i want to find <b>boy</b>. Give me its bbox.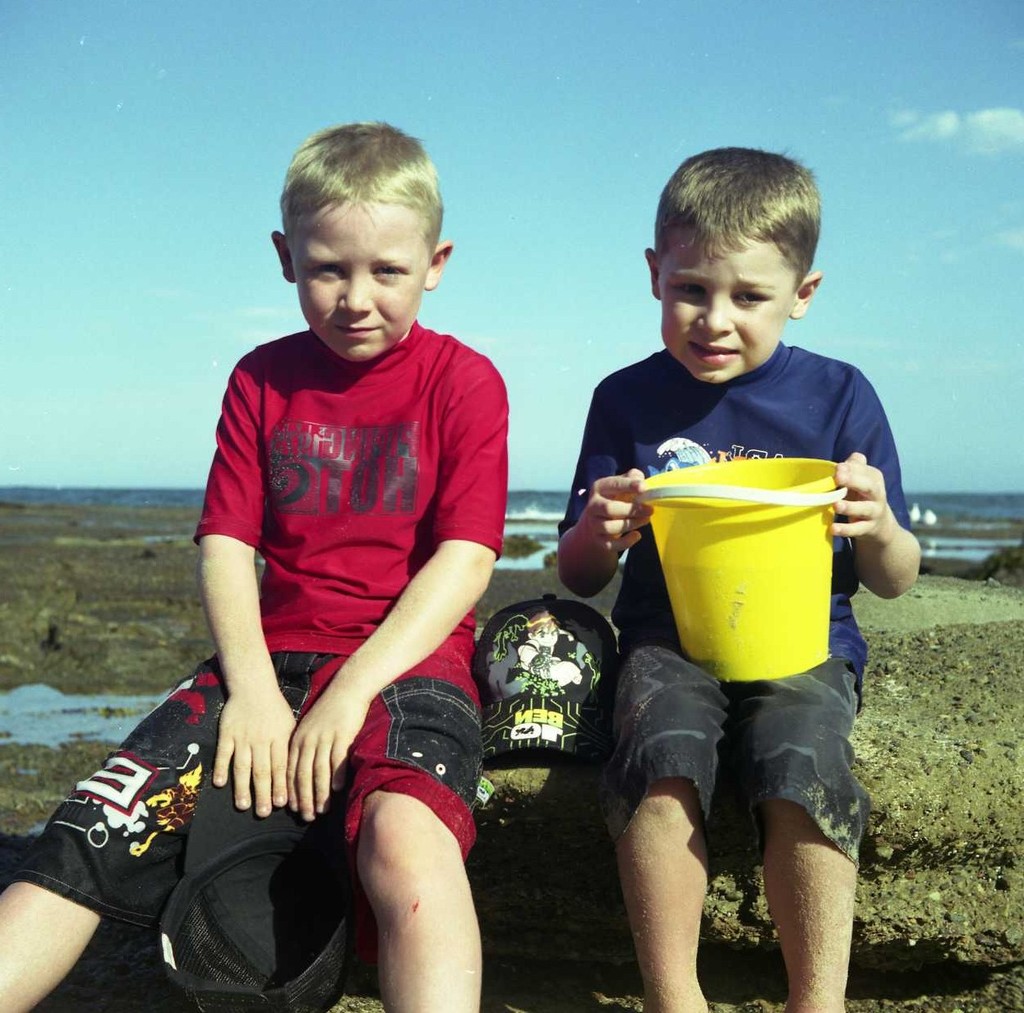
{"left": 556, "top": 151, "right": 919, "bottom": 1012}.
